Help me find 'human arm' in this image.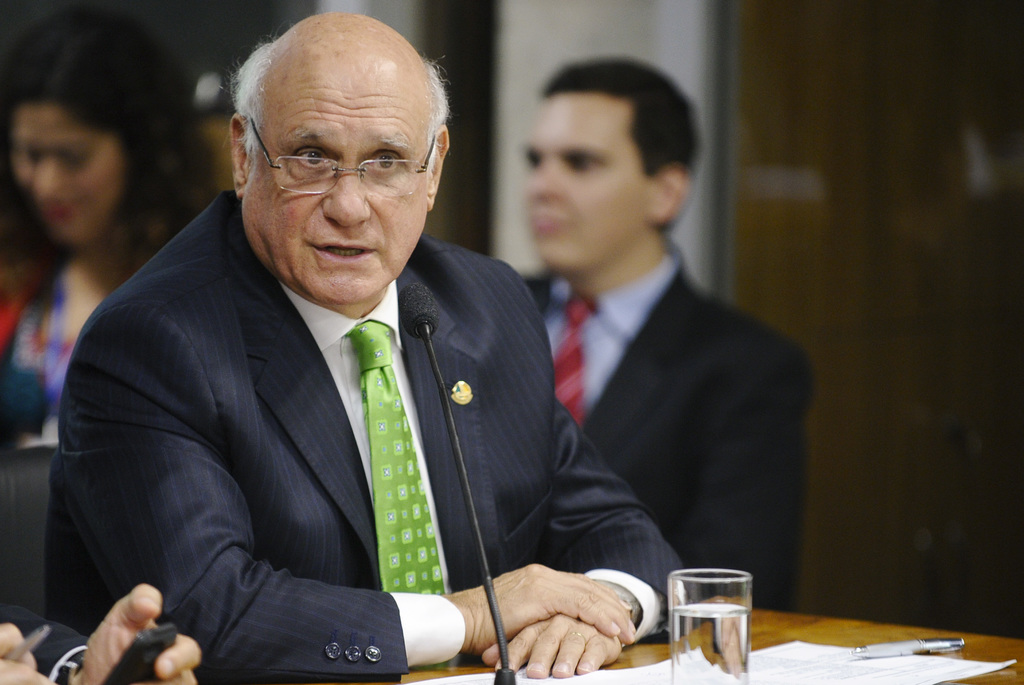
Found it: 0 621 55 684.
